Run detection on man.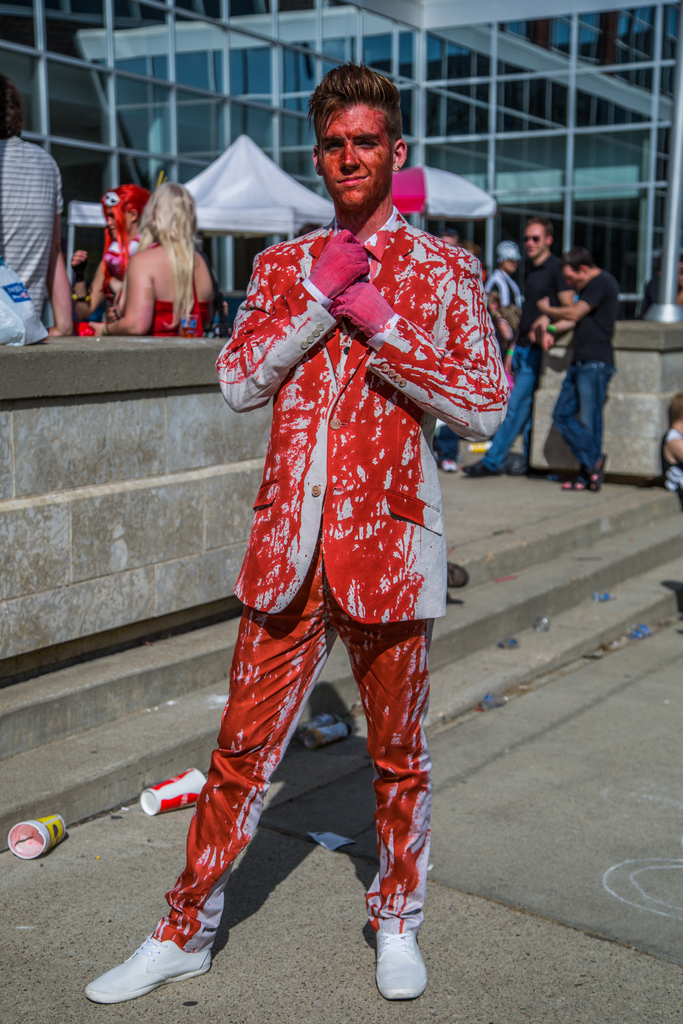
Result: [x1=541, y1=245, x2=618, y2=494].
